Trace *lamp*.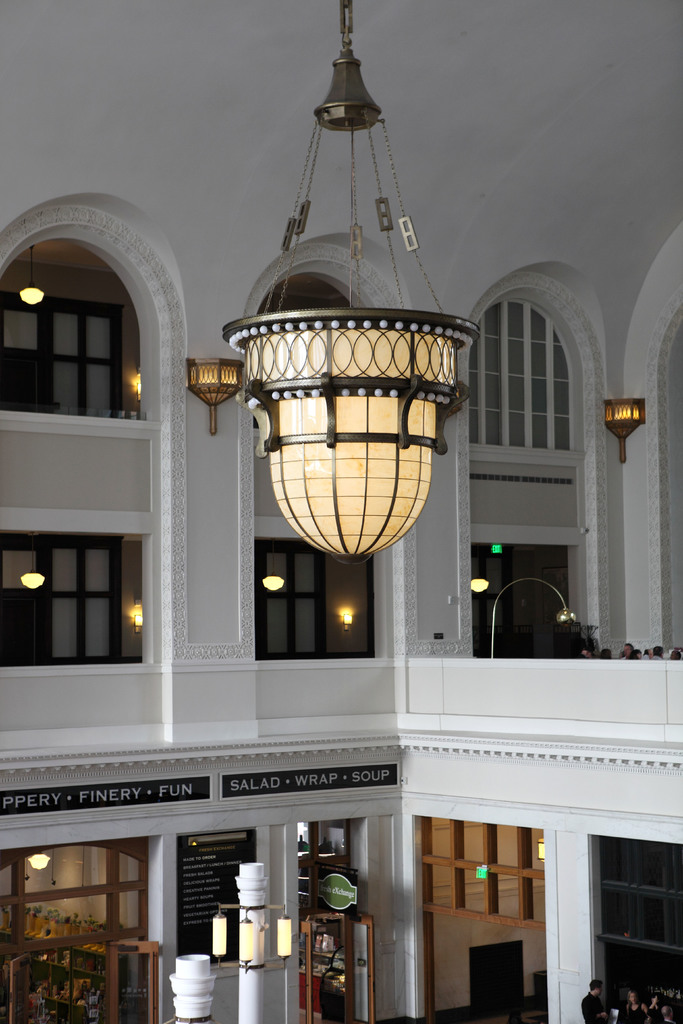
Traced to (211,903,229,966).
